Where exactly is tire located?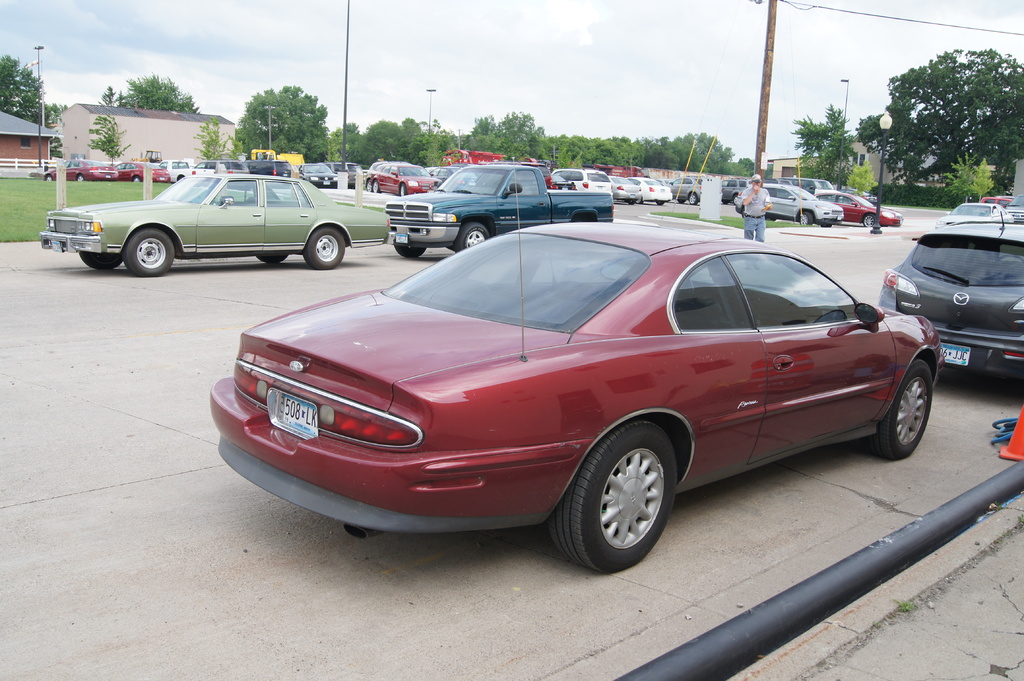
Its bounding box is rect(72, 174, 88, 180).
